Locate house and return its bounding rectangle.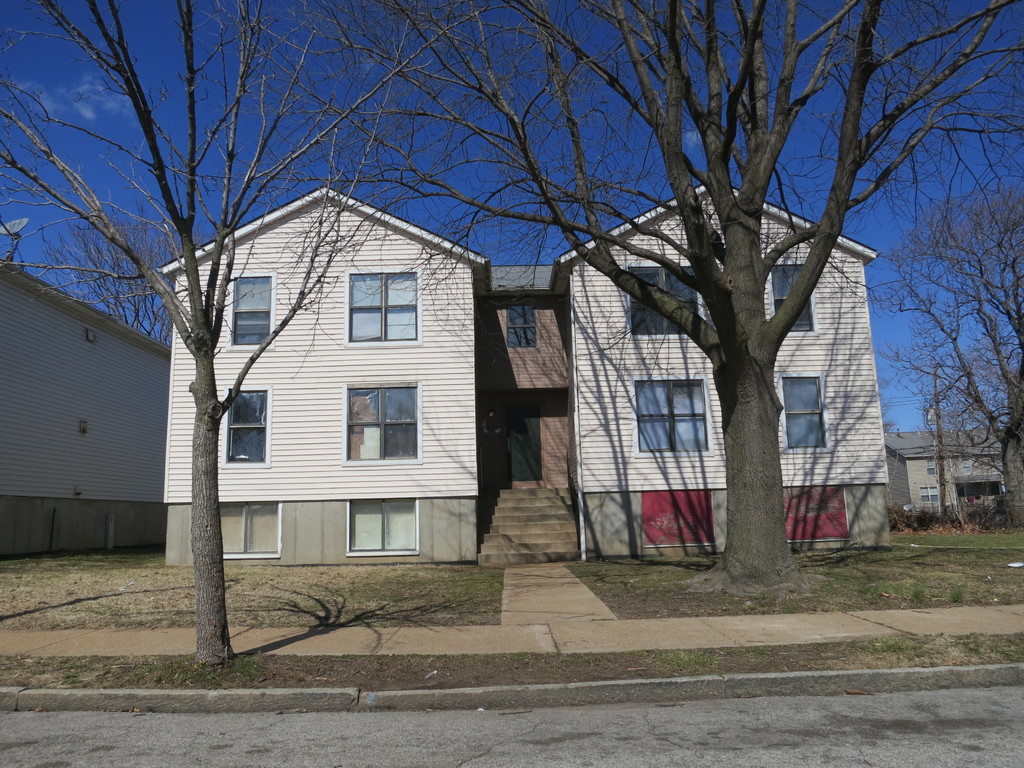
box=[0, 273, 170, 564].
